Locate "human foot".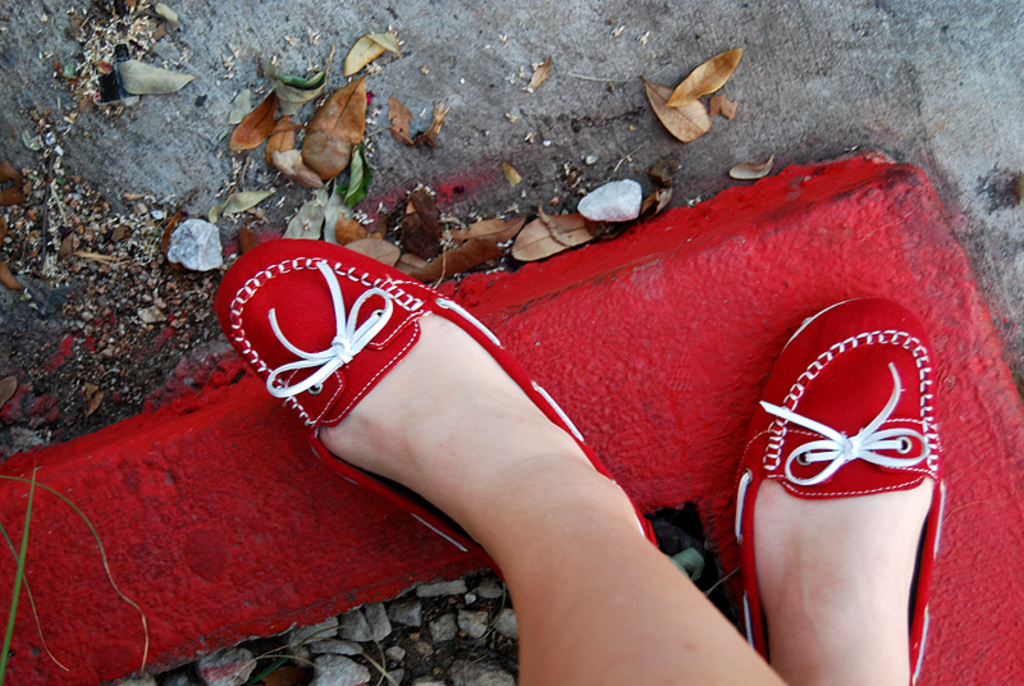
Bounding box: [311, 302, 653, 538].
